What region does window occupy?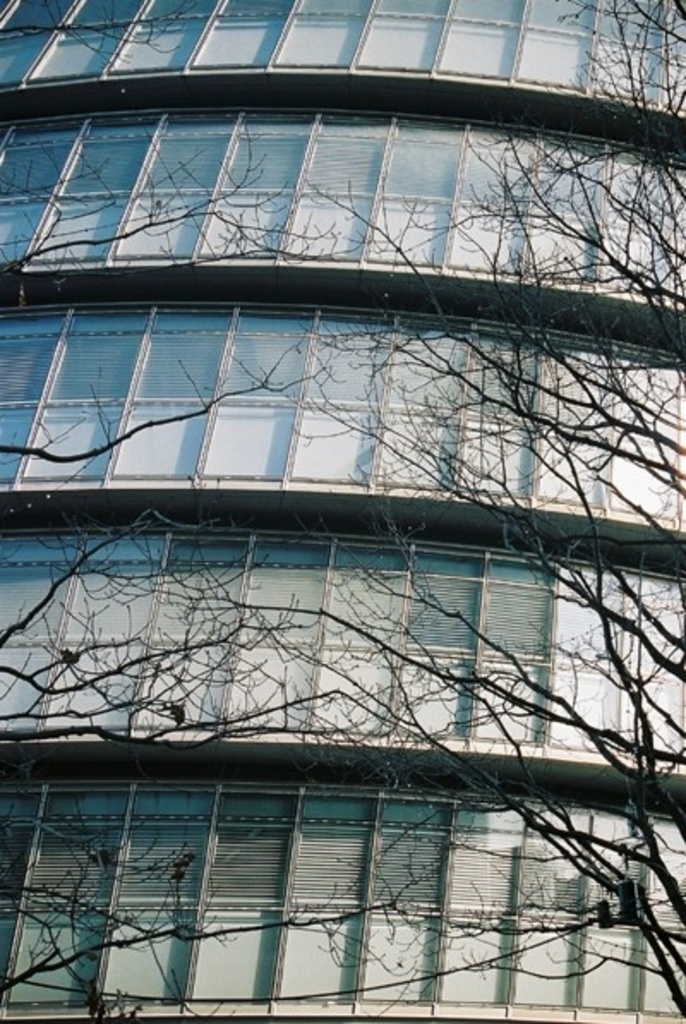
locate(70, 535, 158, 638).
